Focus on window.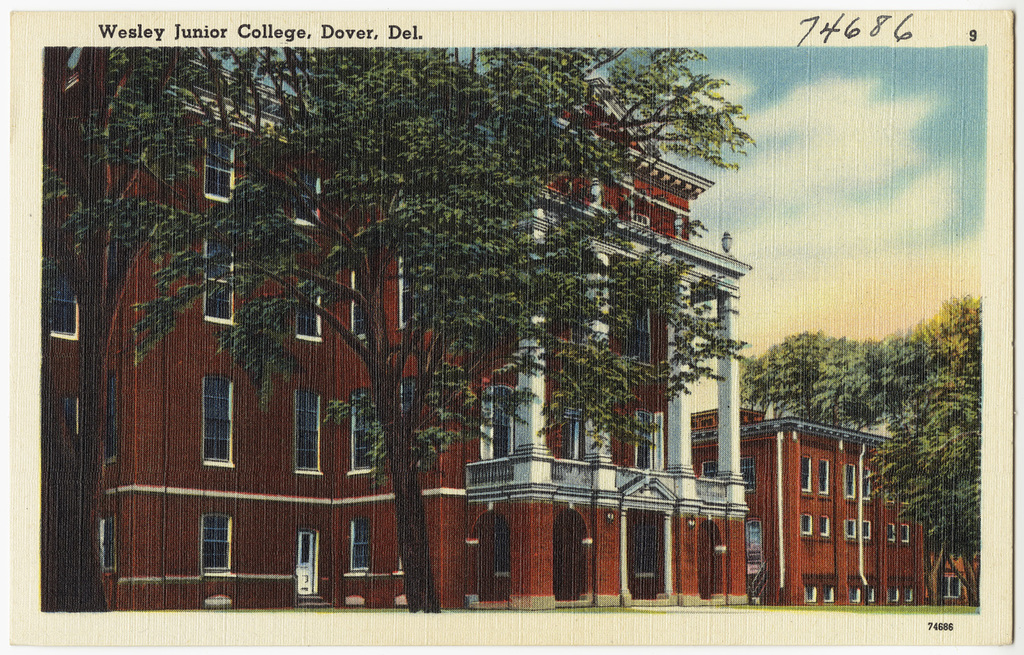
Focused at (352, 381, 374, 469).
